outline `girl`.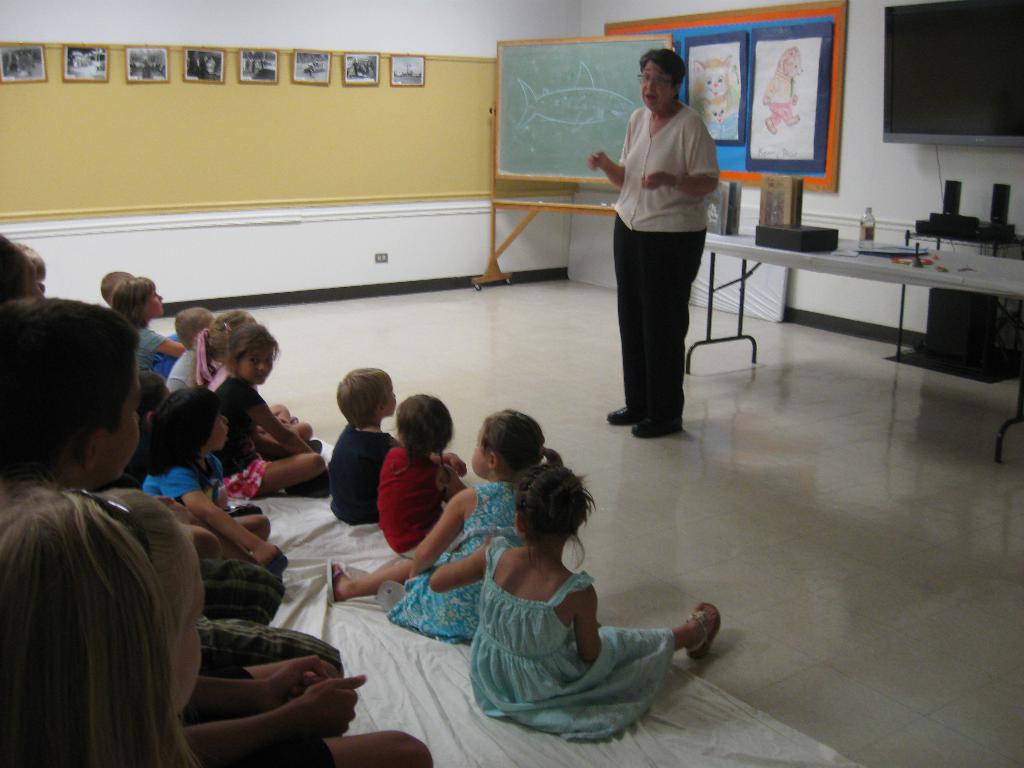
Outline: [331,363,403,522].
